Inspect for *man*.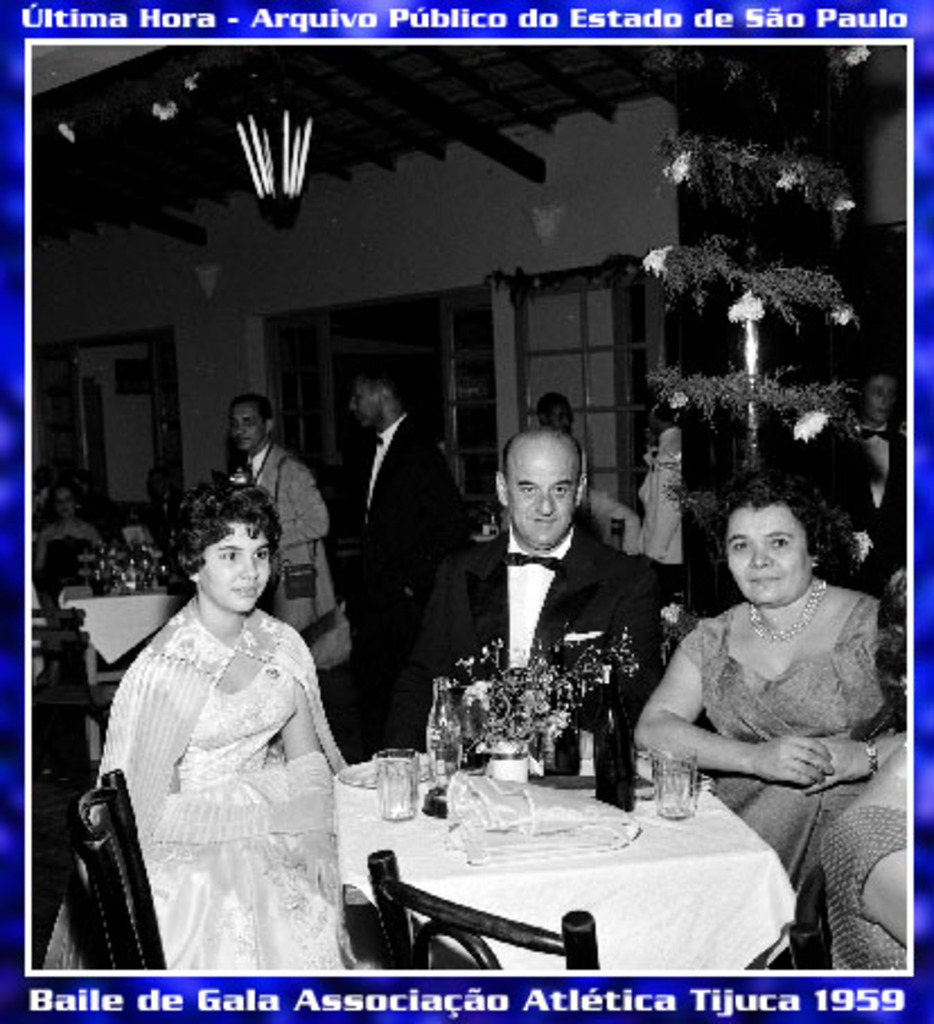
Inspection: x1=214 y1=383 x2=345 y2=674.
